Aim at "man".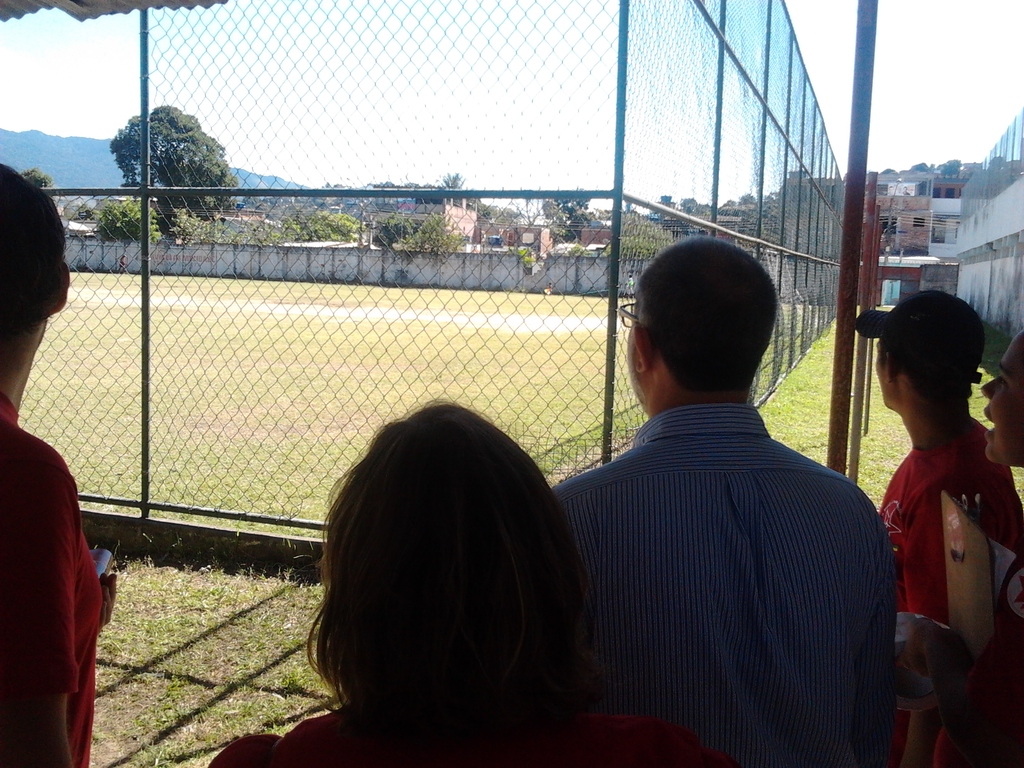
Aimed at [486,217,905,760].
